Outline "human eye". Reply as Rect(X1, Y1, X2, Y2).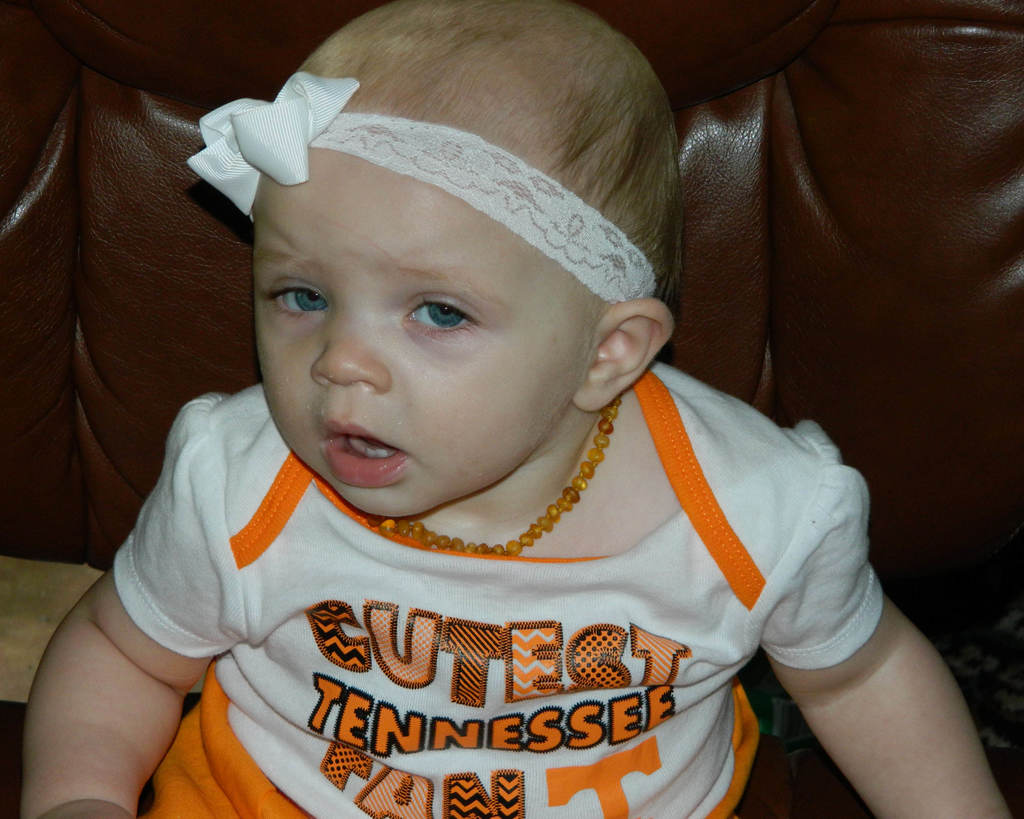
Rect(262, 271, 334, 322).
